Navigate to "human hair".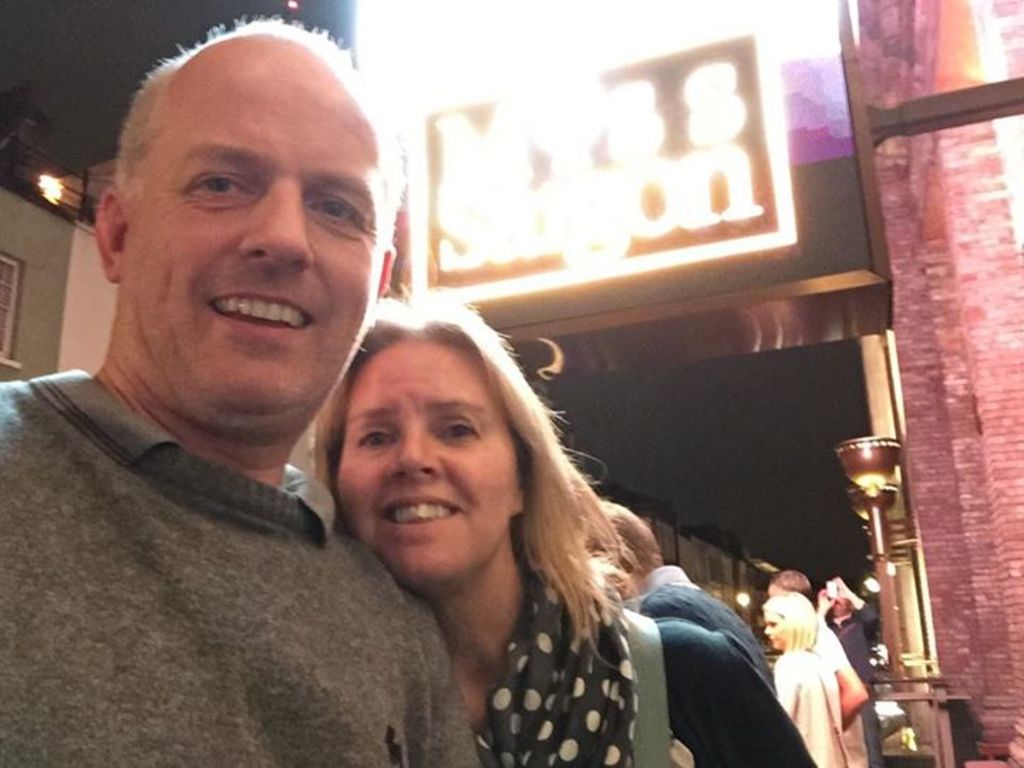
Navigation target: box(759, 593, 819, 658).
